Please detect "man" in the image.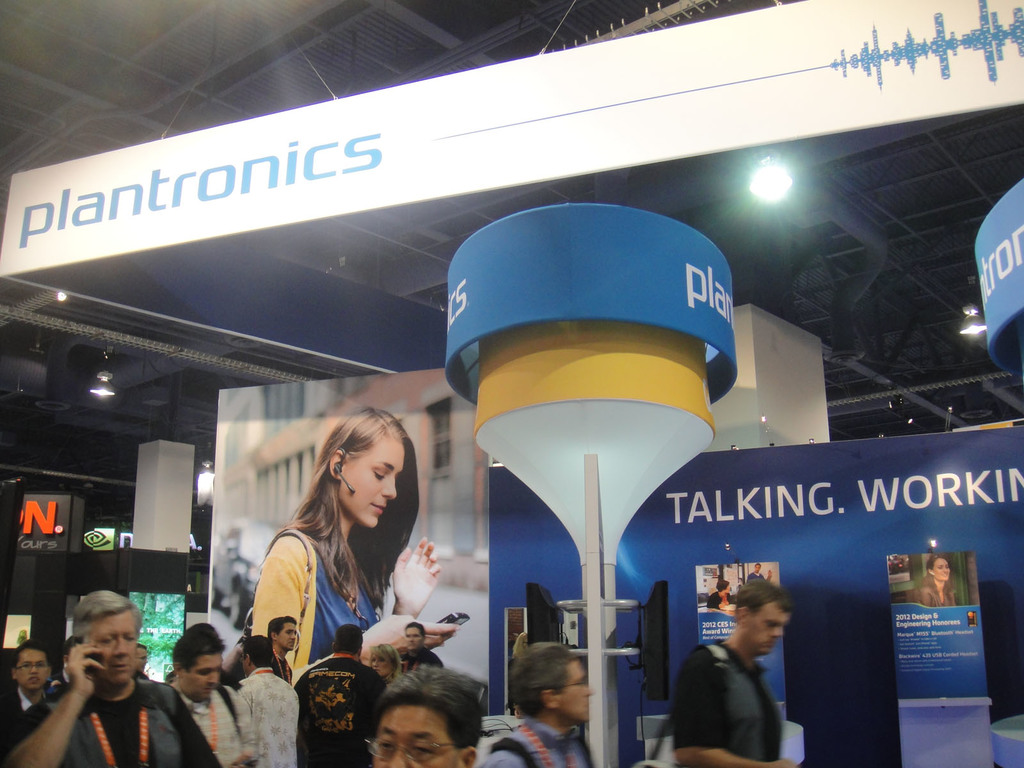
{"x1": 366, "y1": 660, "x2": 478, "y2": 767}.
